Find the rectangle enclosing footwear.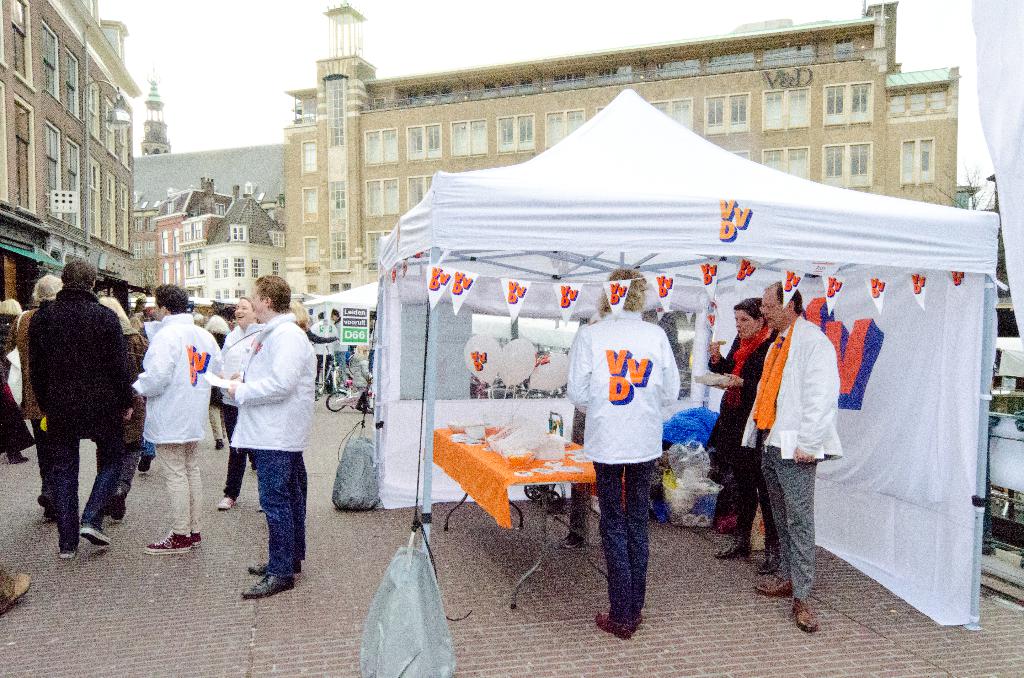
x1=64 y1=541 x2=88 y2=558.
